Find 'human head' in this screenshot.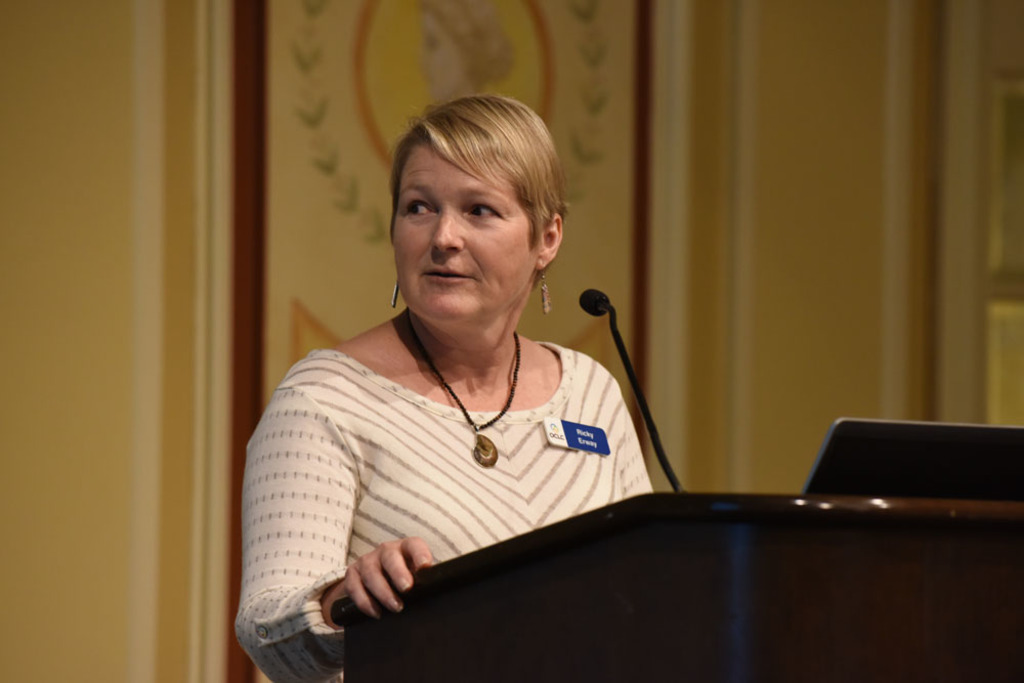
The bounding box for 'human head' is bbox=[382, 92, 575, 332].
